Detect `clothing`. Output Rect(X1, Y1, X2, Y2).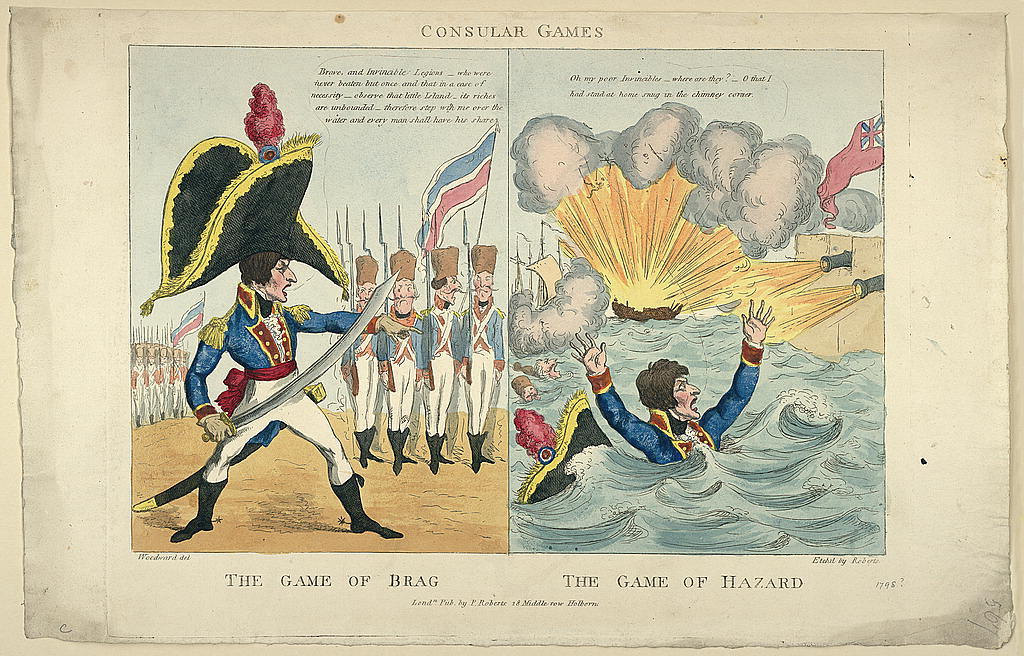
Rect(467, 242, 496, 279).
